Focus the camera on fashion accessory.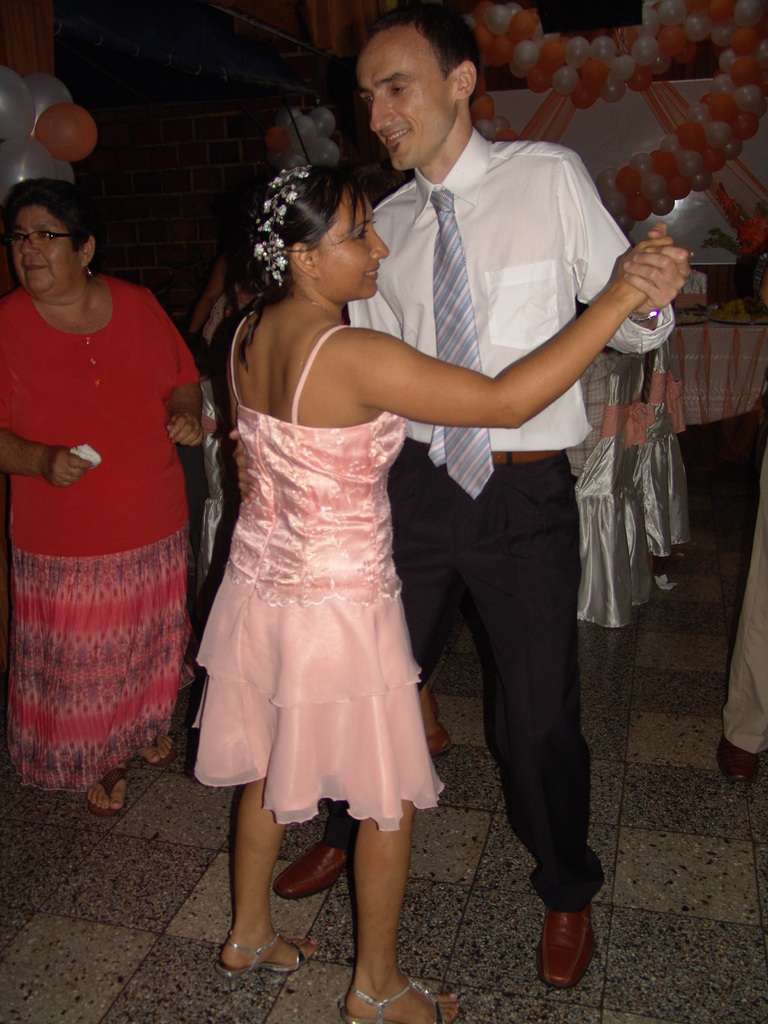
Focus region: 270 829 356 899.
